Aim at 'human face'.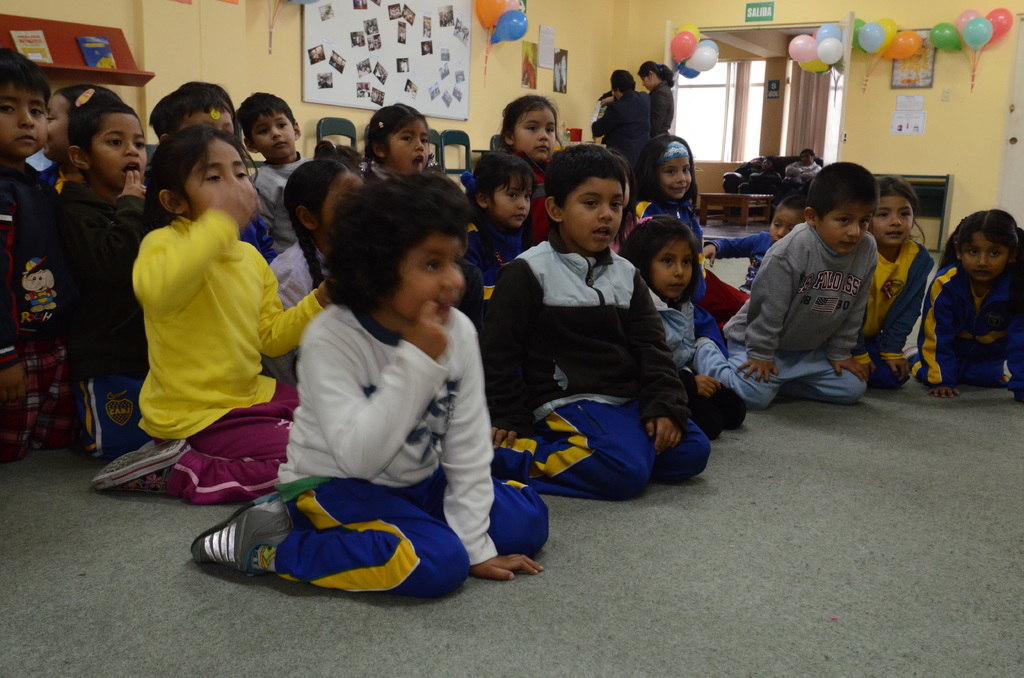
Aimed at l=514, t=108, r=556, b=159.
